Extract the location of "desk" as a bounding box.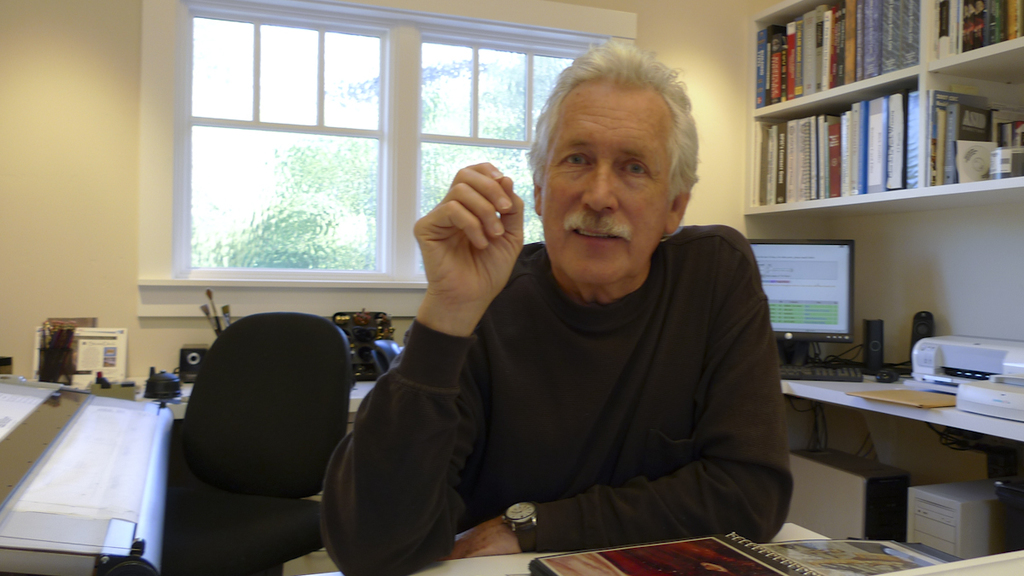
(761, 331, 1023, 544).
